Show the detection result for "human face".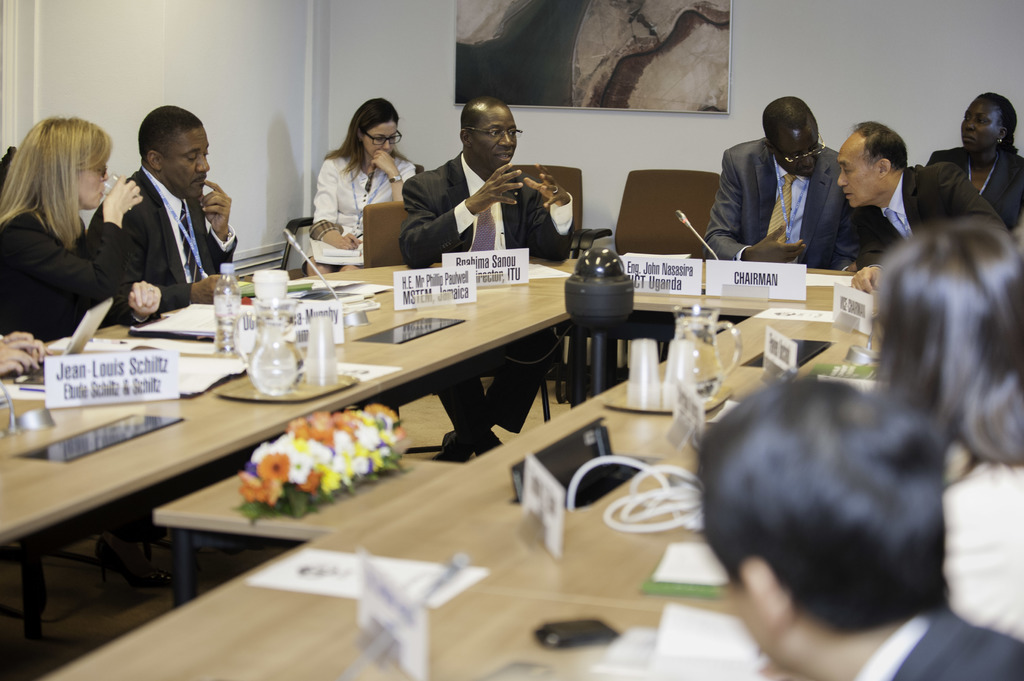
x1=360 y1=120 x2=397 y2=155.
